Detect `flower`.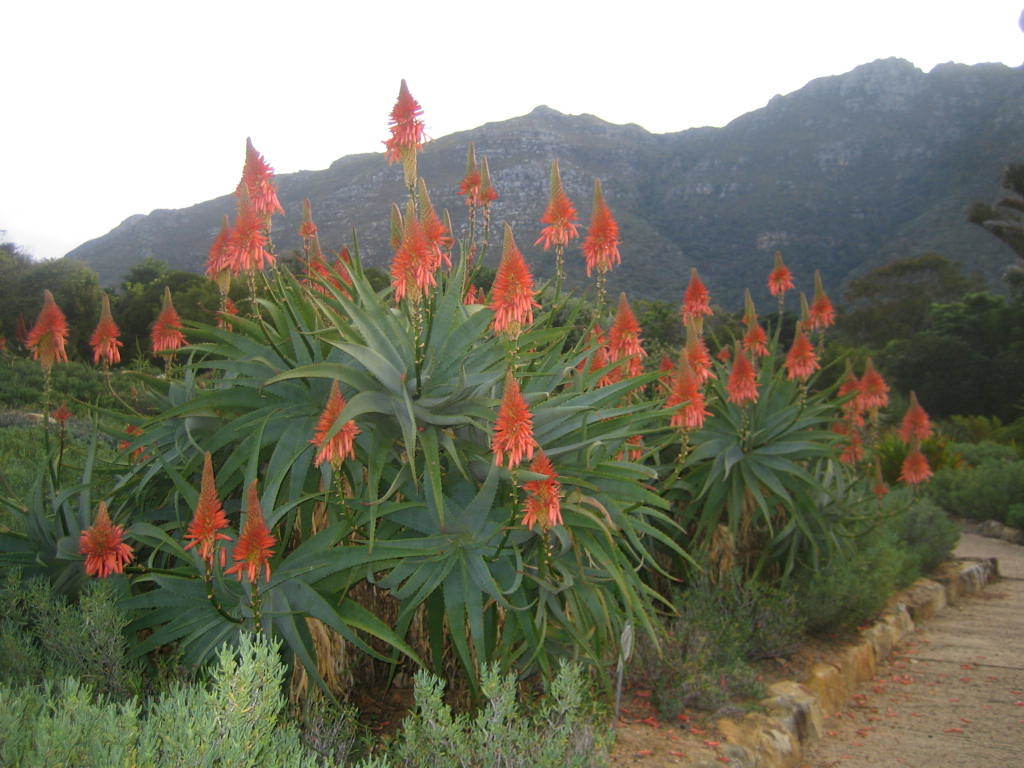
Detected at left=835, top=371, right=865, bottom=414.
